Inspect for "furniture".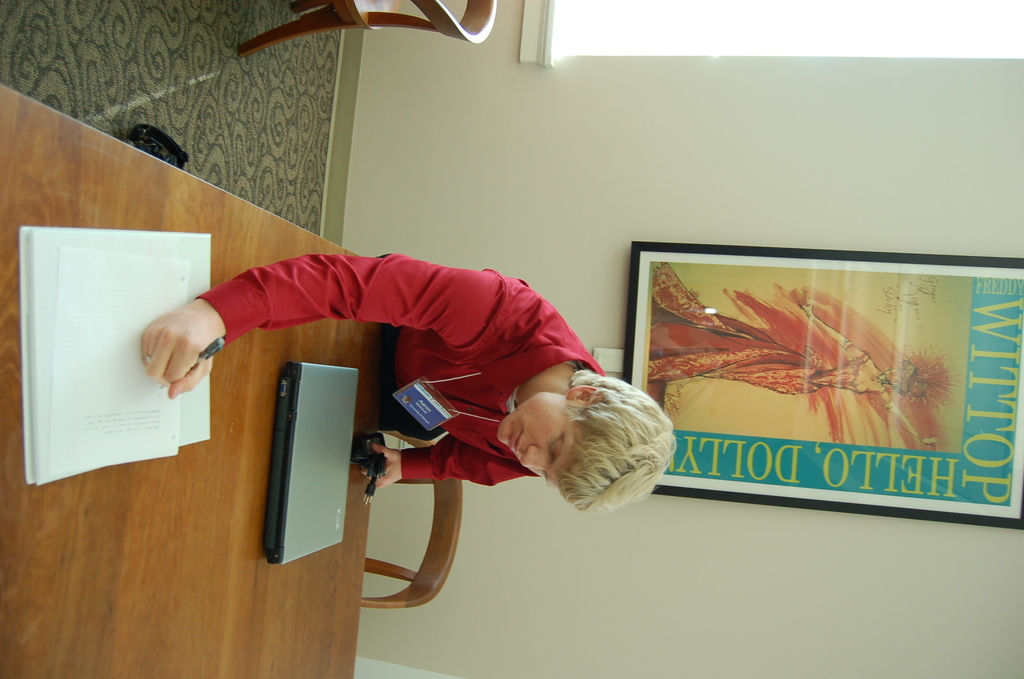
Inspection: <bbox>358, 429, 465, 609</bbox>.
